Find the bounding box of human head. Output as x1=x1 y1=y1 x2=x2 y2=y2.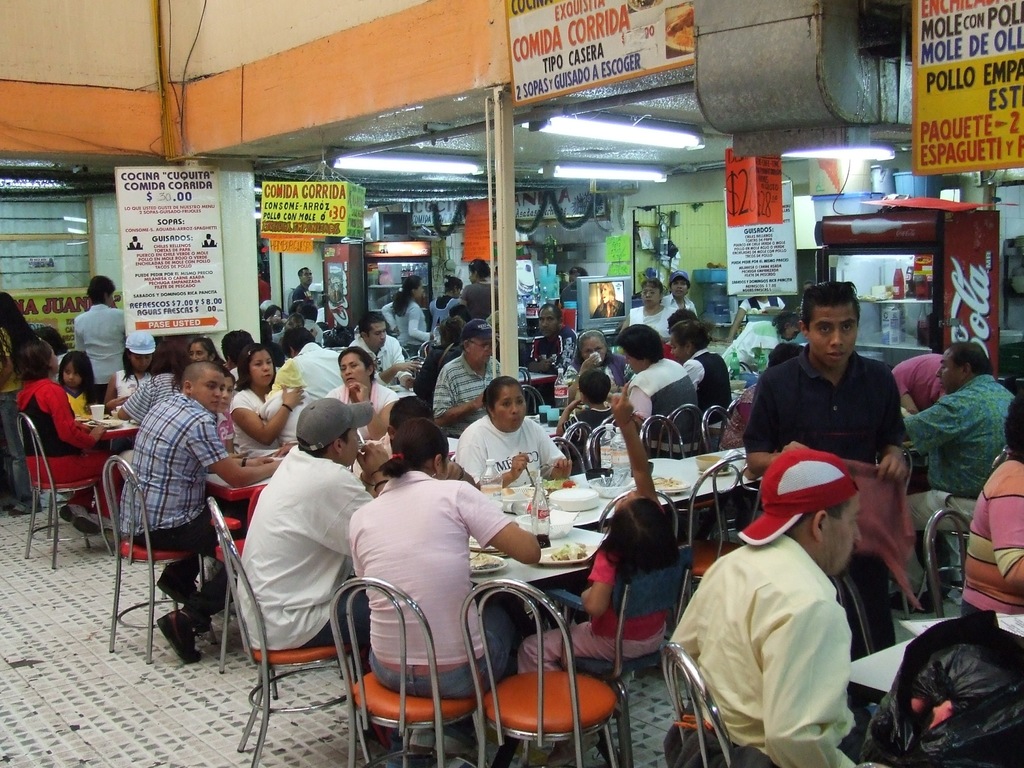
x1=297 y1=397 x2=371 y2=468.
